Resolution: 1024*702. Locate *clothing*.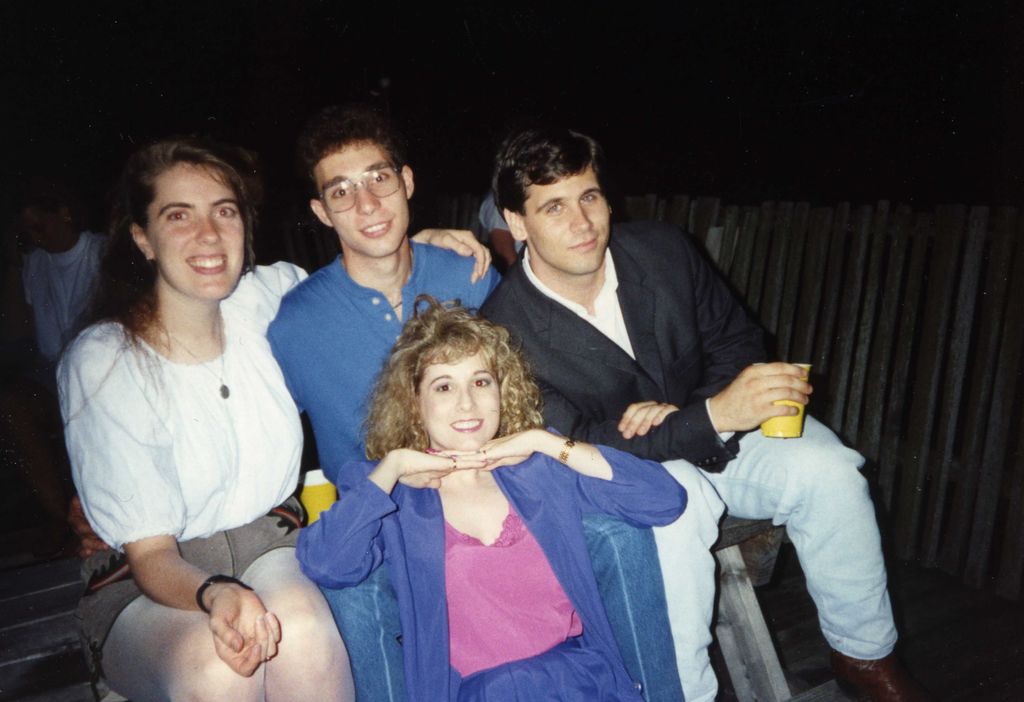
<box>477,195,525,256</box>.
